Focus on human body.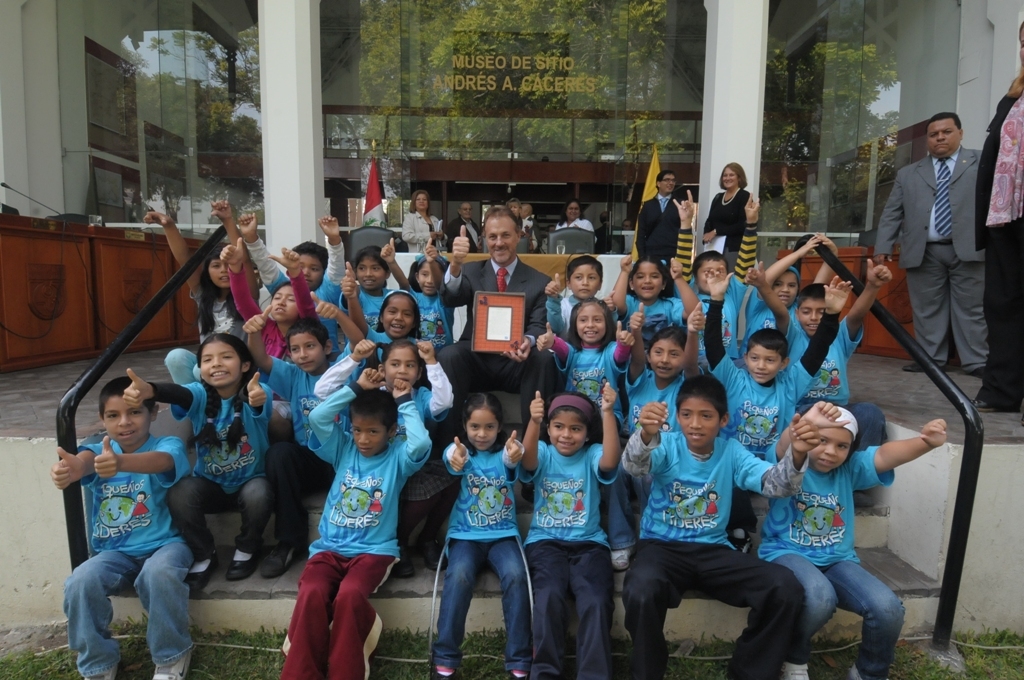
Focused at {"x1": 439, "y1": 205, "x2": 552, "y2": 510}.
